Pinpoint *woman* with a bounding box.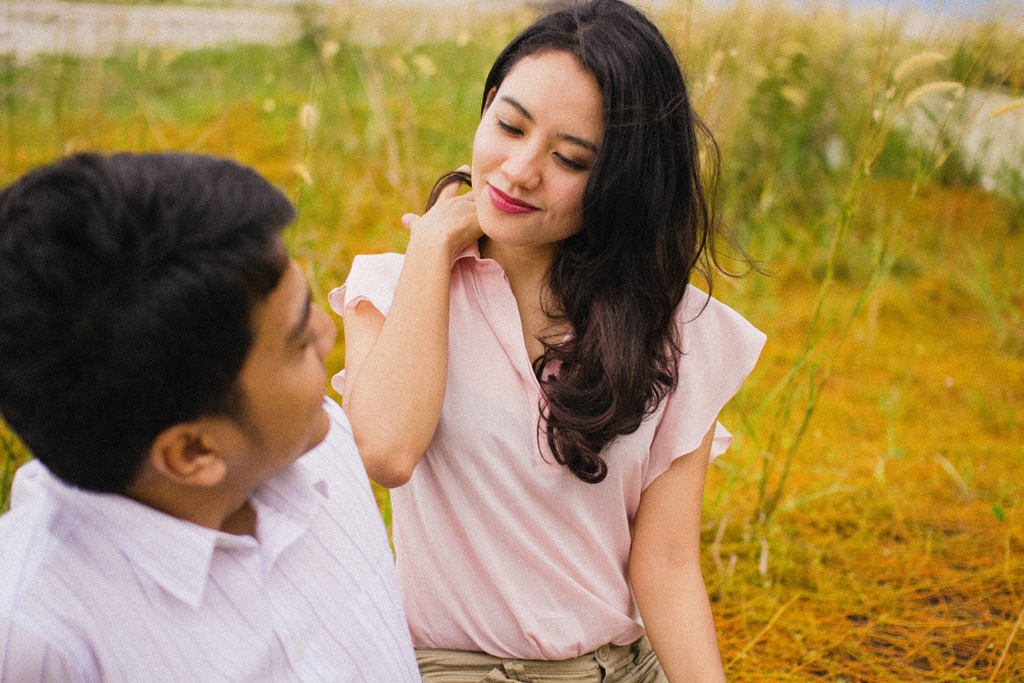
Rect(311, 9, 765, 675).
